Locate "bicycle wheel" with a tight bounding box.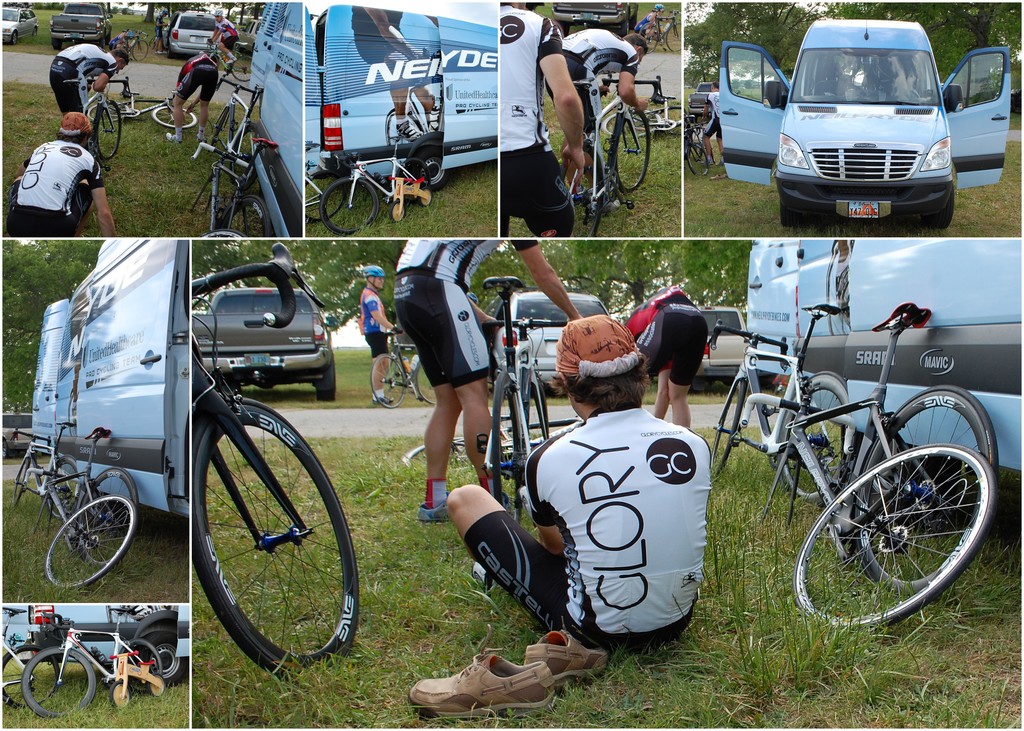
(0,645,61,708).
